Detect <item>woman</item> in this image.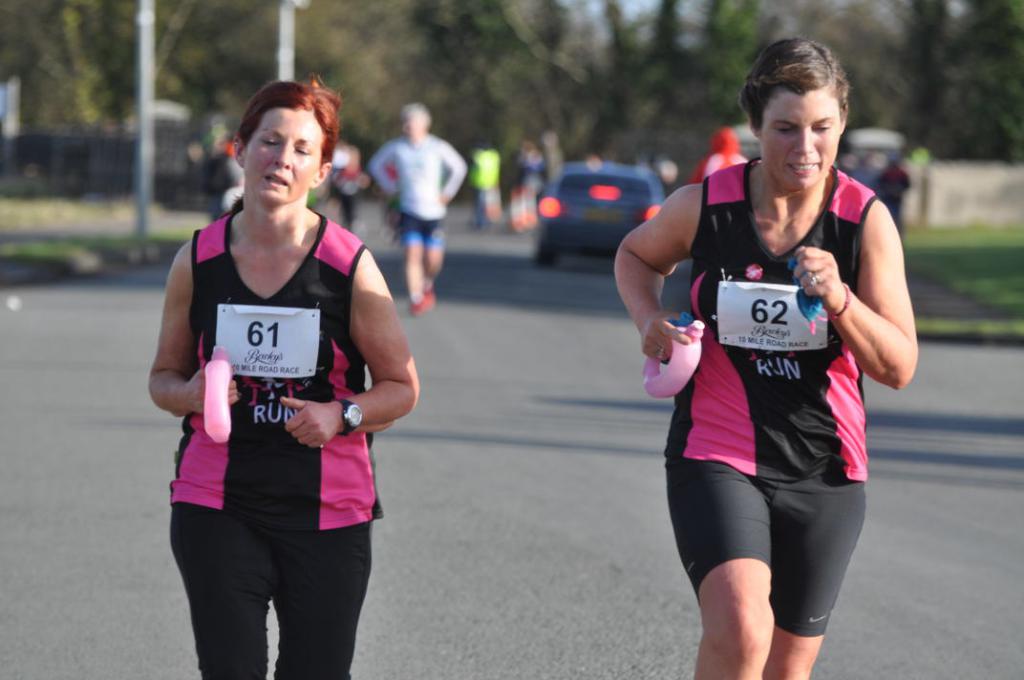
Detection: left=143, top=77, right=420, bottom=679.
